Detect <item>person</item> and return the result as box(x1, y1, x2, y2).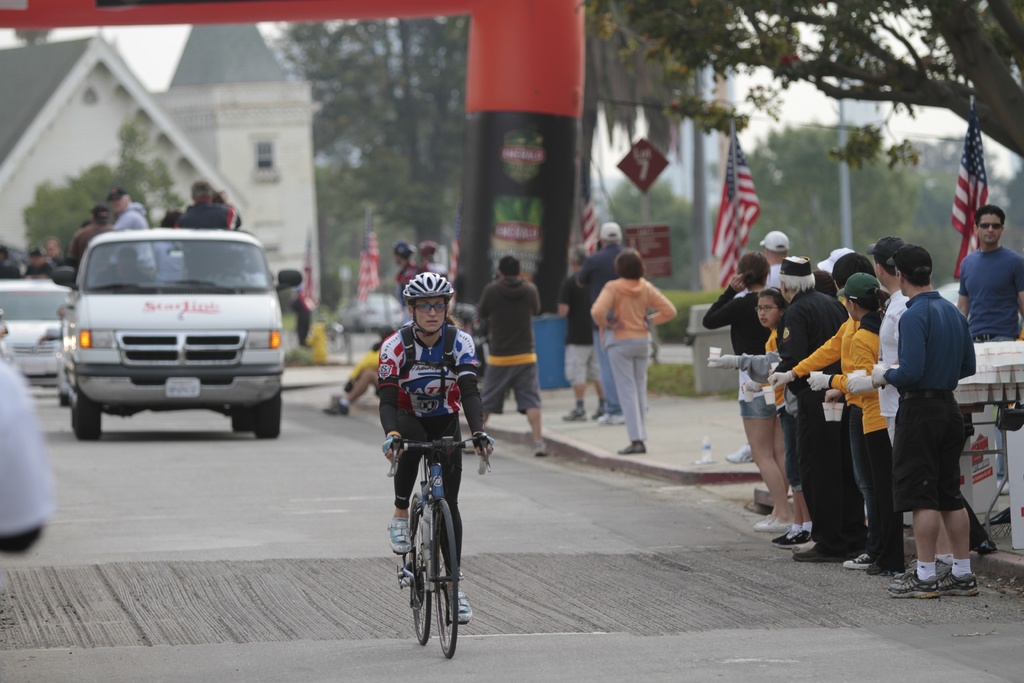
box(484, 251, 552, 458).
